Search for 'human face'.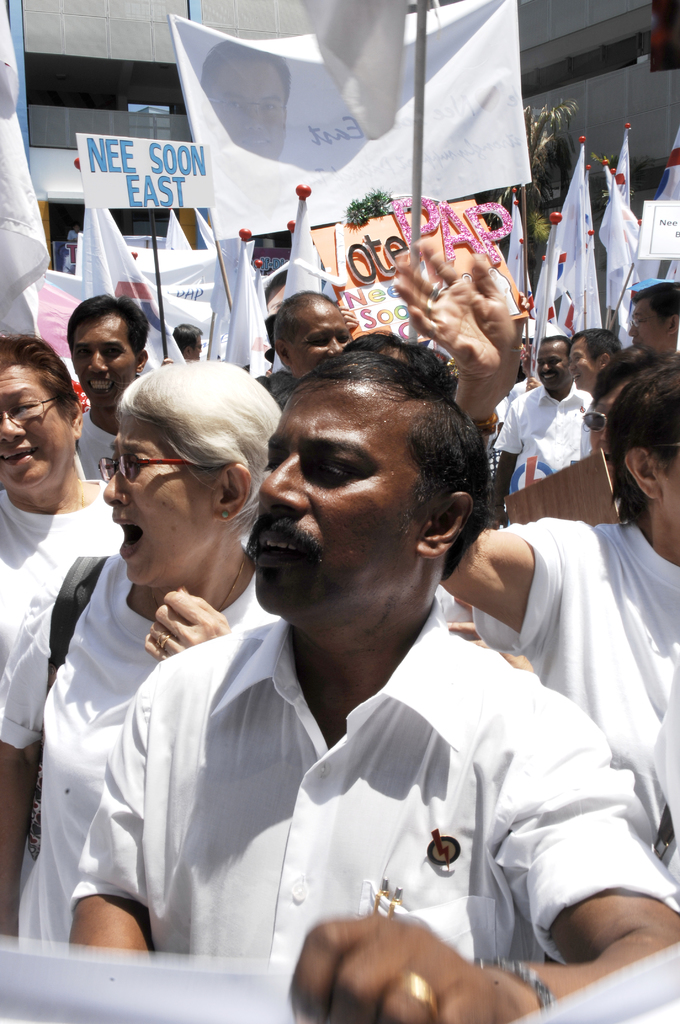
Found at 539,345,562,387.
